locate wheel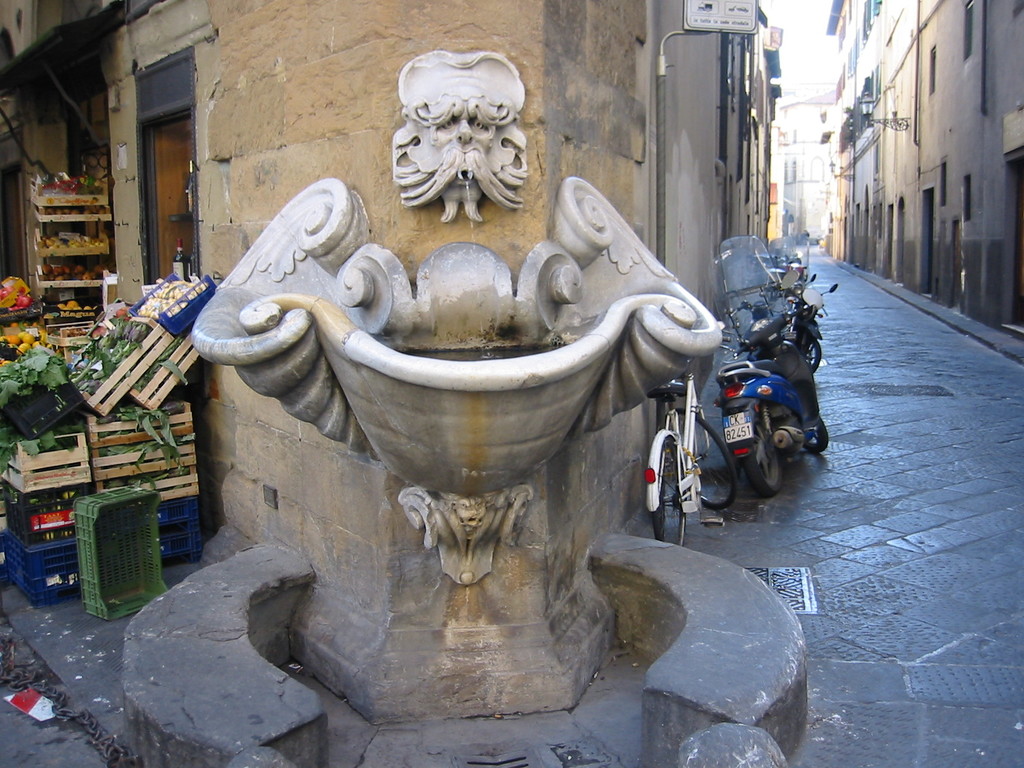
801/416/829/452
